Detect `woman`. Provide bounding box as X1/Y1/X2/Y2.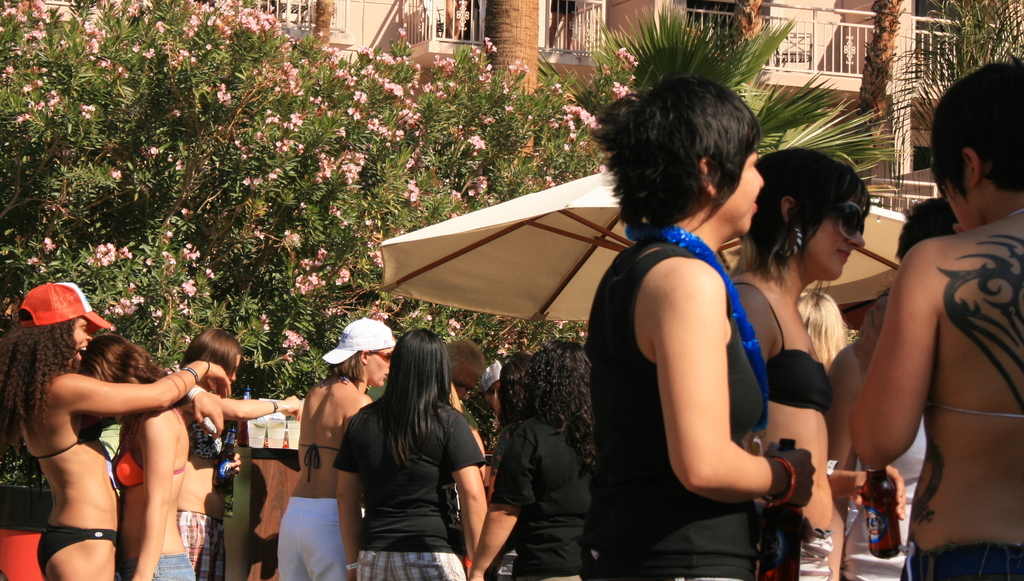
79/334/199/580.
